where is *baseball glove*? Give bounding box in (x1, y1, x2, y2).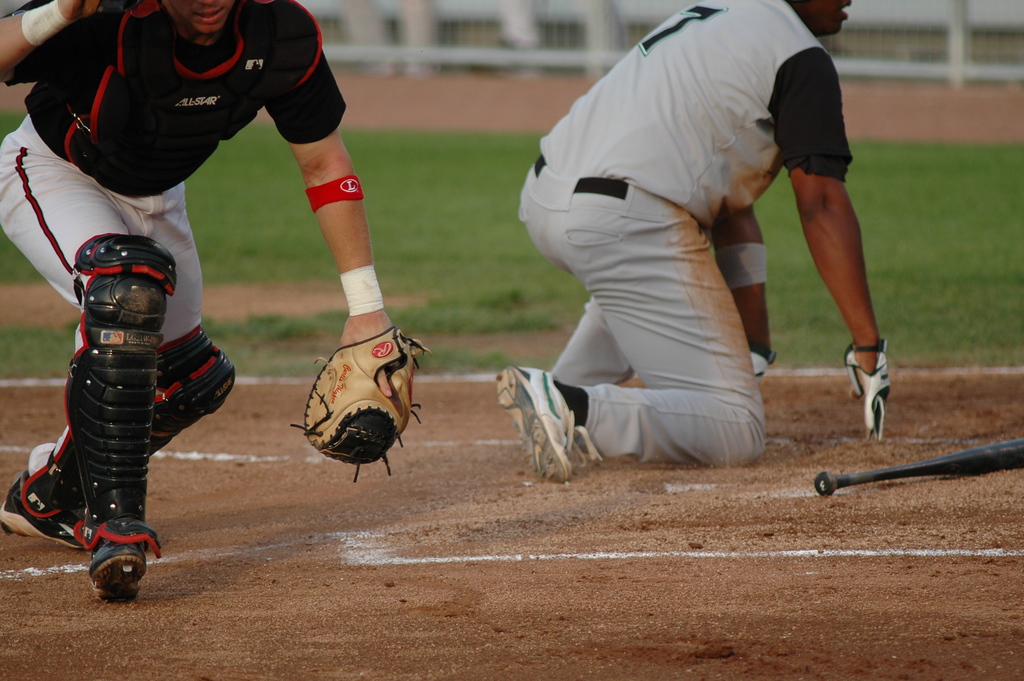
(843, 339, 890, 440).
